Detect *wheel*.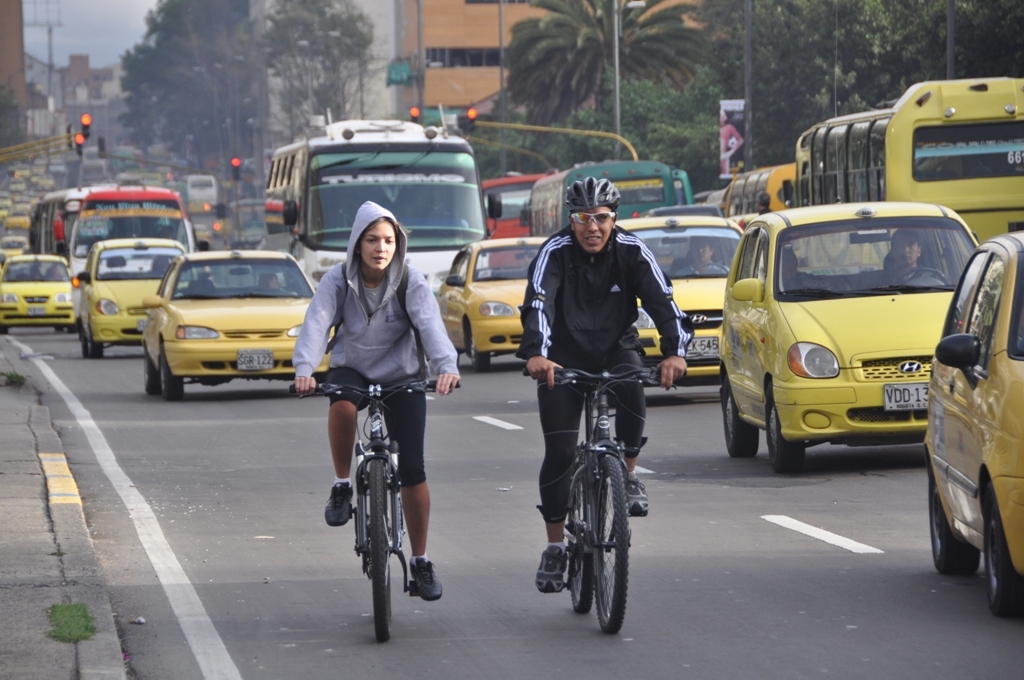
Detected at left=924, top=453, right=978, bottom=577.
